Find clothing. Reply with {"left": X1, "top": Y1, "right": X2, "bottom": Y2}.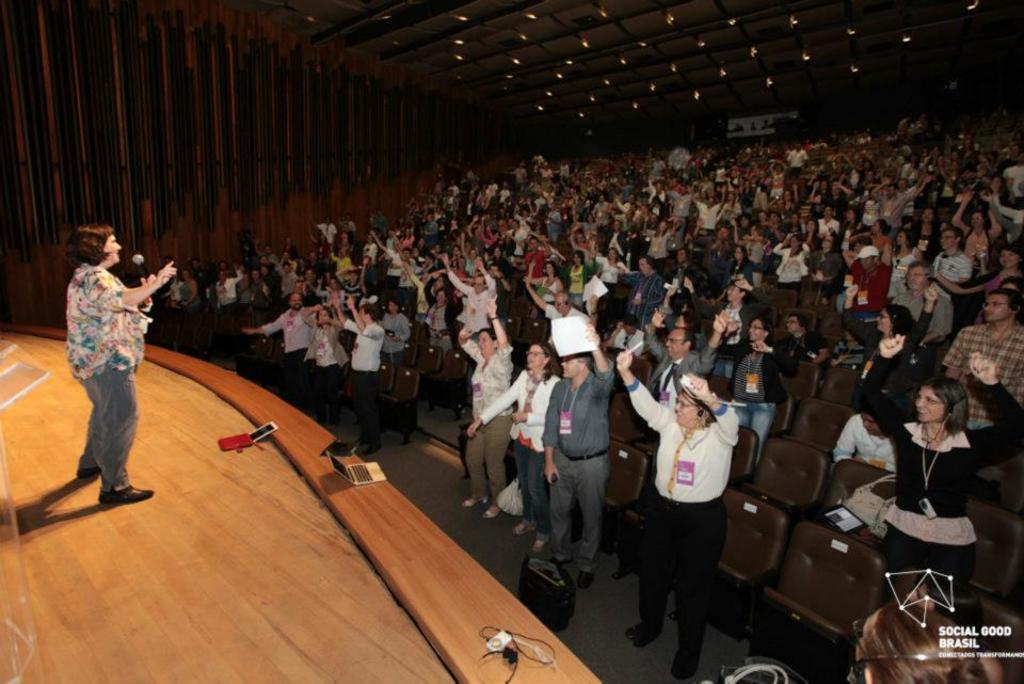
{"left": 459, "top": 340, "right": 514, "bottom": 503}.
